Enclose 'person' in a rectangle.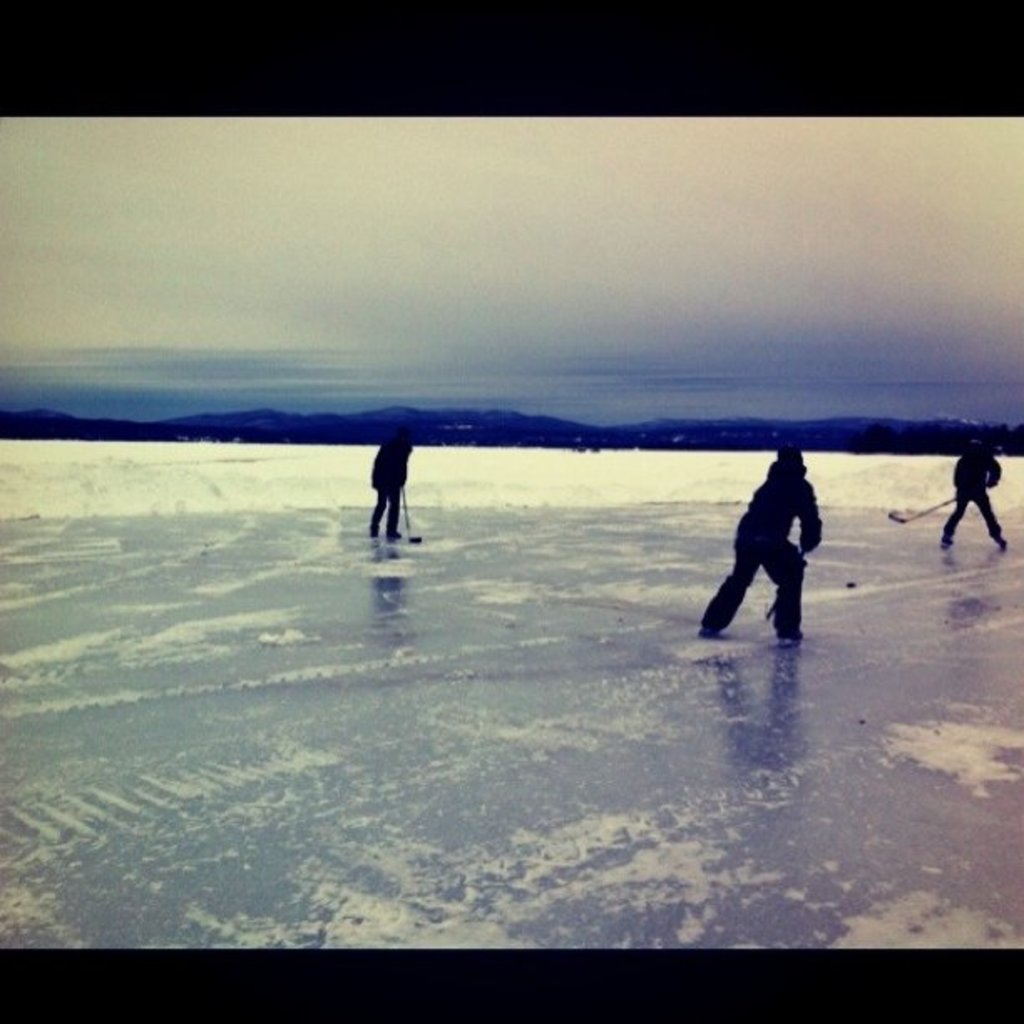
region(365, 417, 408, 539).
